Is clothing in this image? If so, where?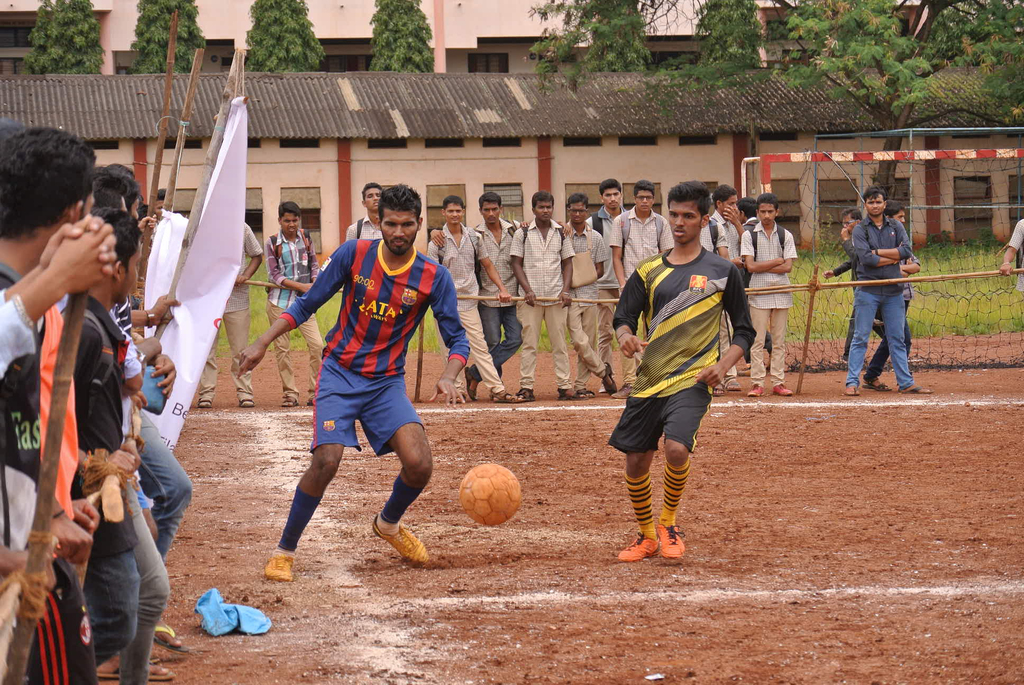
Yes, at BBox(601, 236, 744, 471).
